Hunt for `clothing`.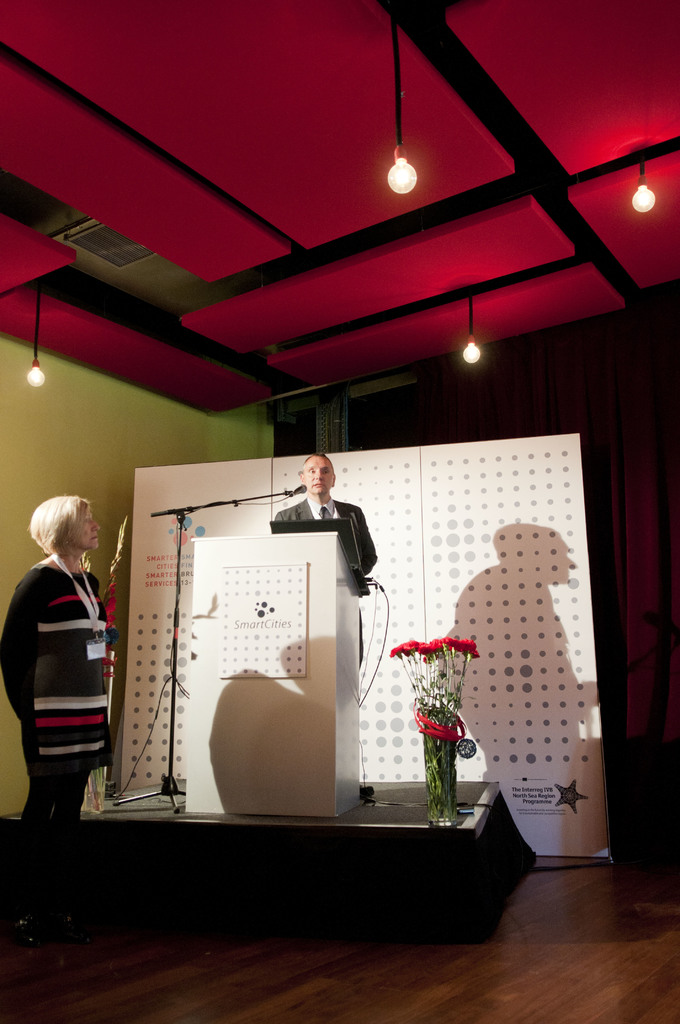
Hunted down at <bbox>273, 498, 376, 577</bbox>.
